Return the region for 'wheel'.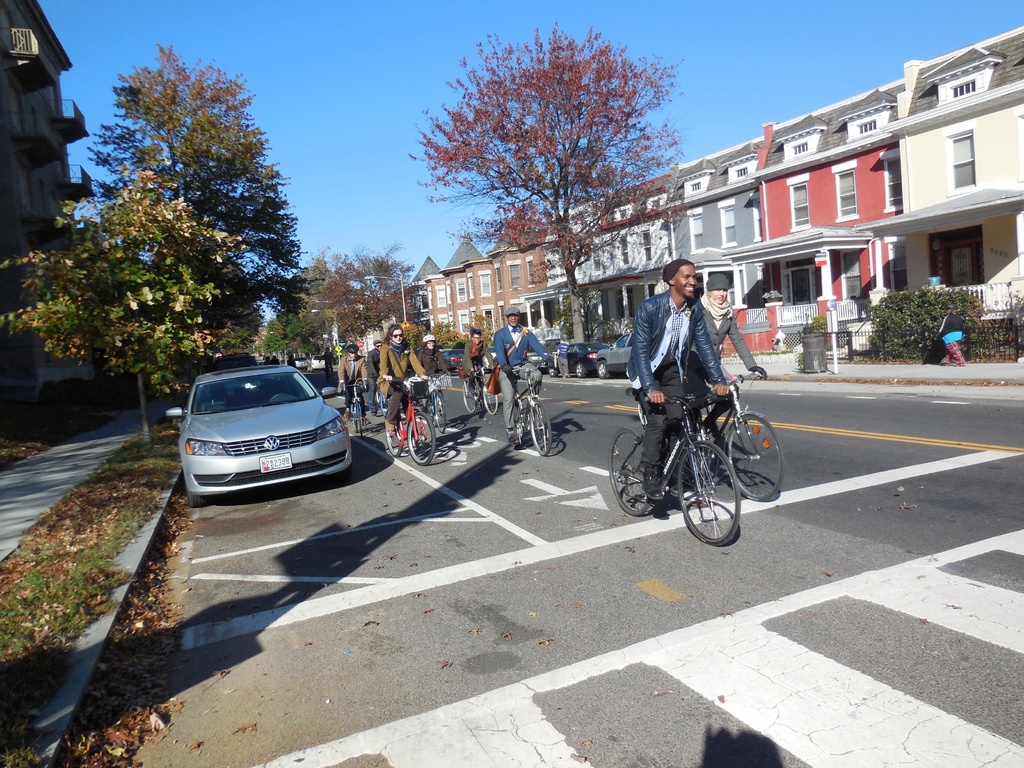
[left=609, top=428, right=652, bottom=520].
